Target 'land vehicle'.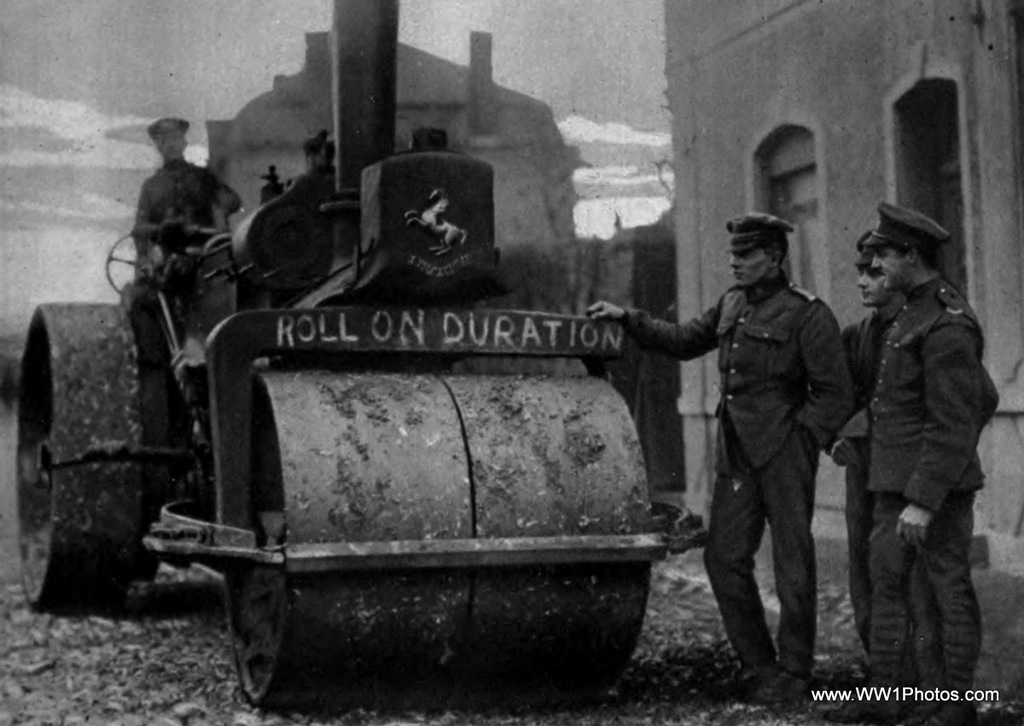
Target region: 20:149:777:708.
